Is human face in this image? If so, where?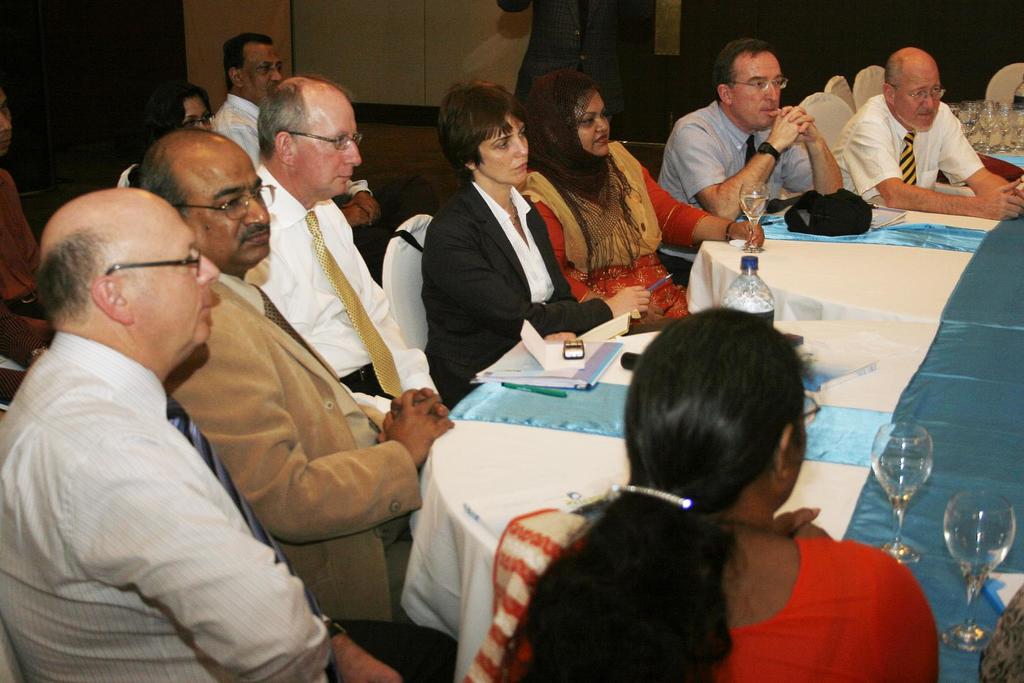
Yes, at crop(181, 102, 210, 131).
